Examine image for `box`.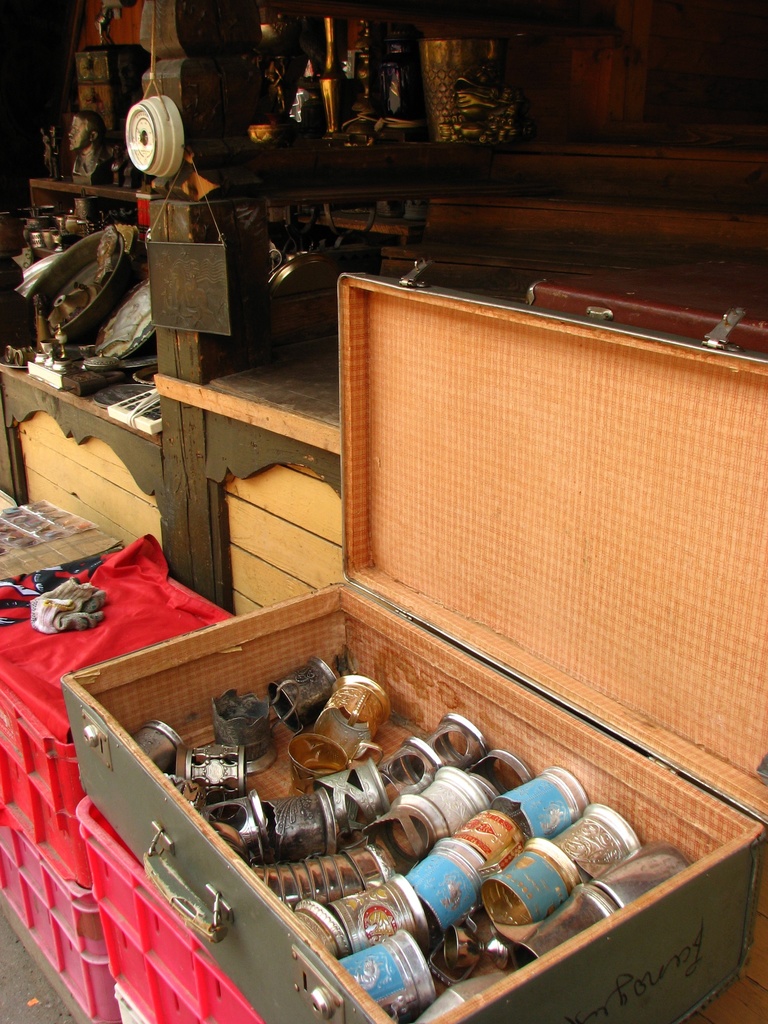
Examination result: select_region(529, 263, 767, 360).
